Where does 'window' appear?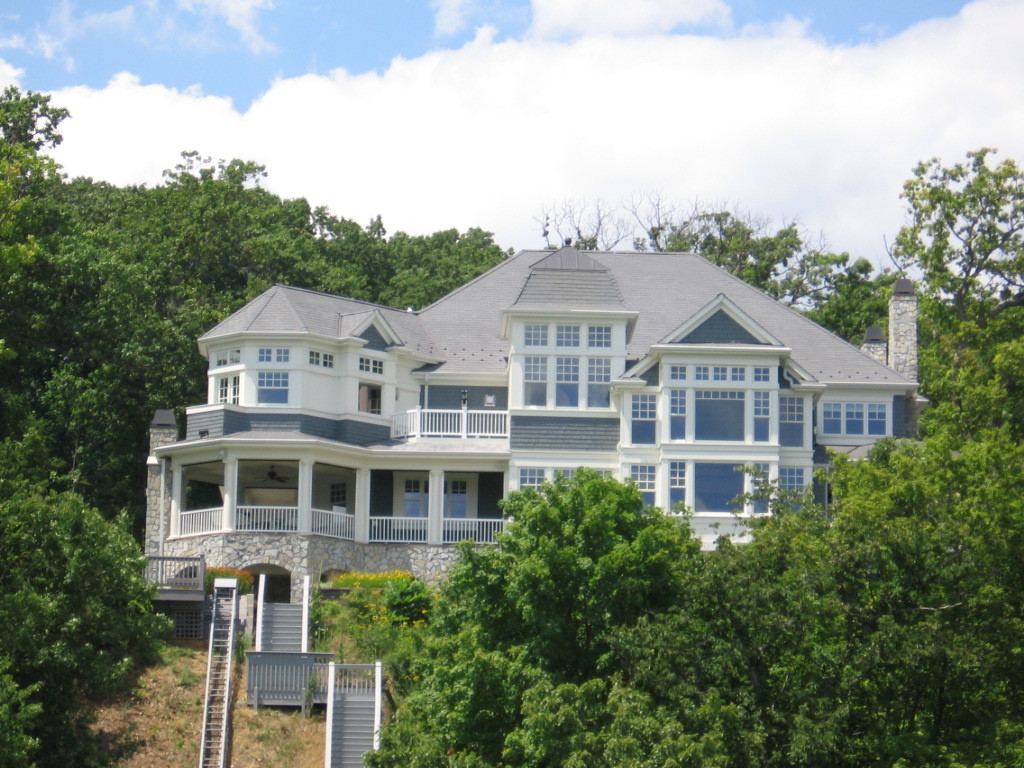
Appears at 404/480/421/519.
